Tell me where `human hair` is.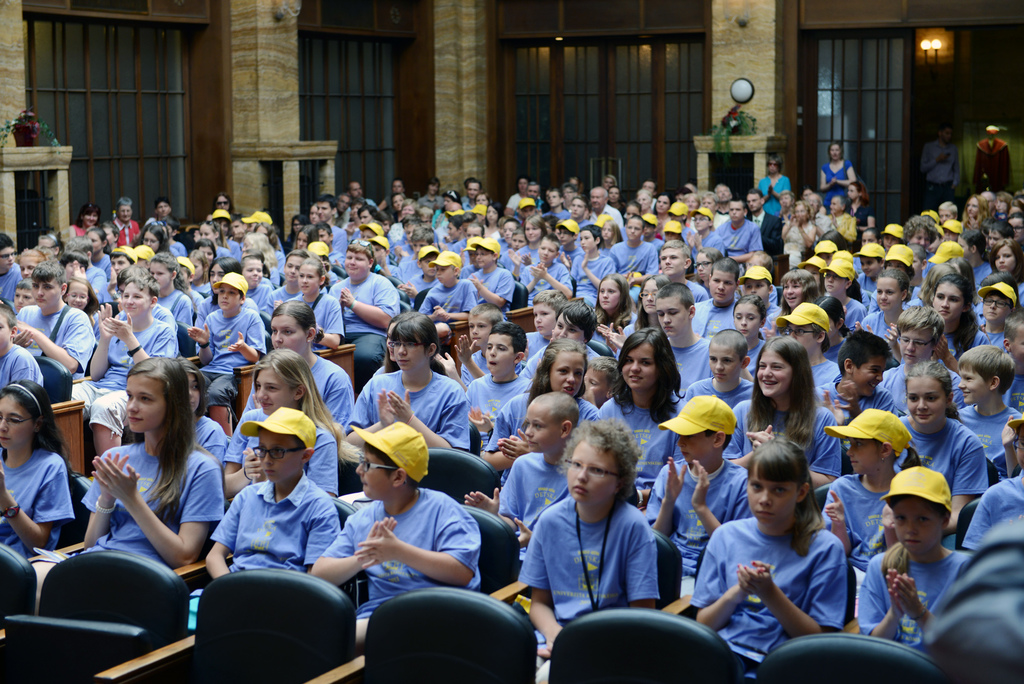
`human hair` is at box=[390, 309, 437, 354].
